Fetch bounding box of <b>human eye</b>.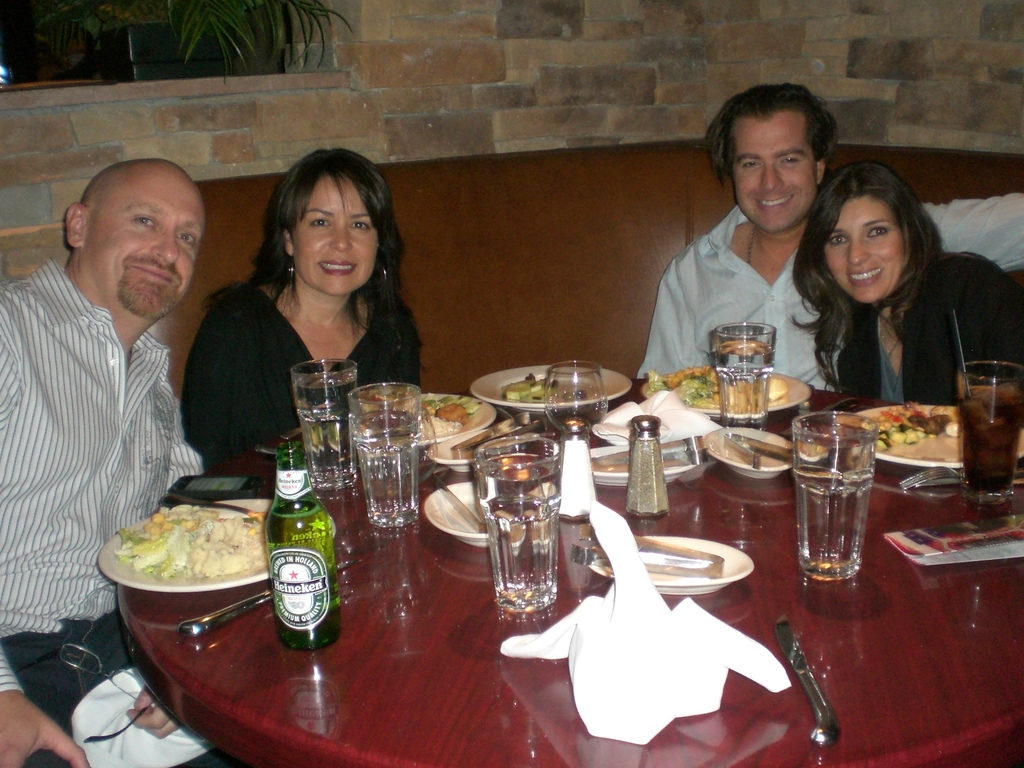
Bbox: <box>831,233,851,246</box>.
